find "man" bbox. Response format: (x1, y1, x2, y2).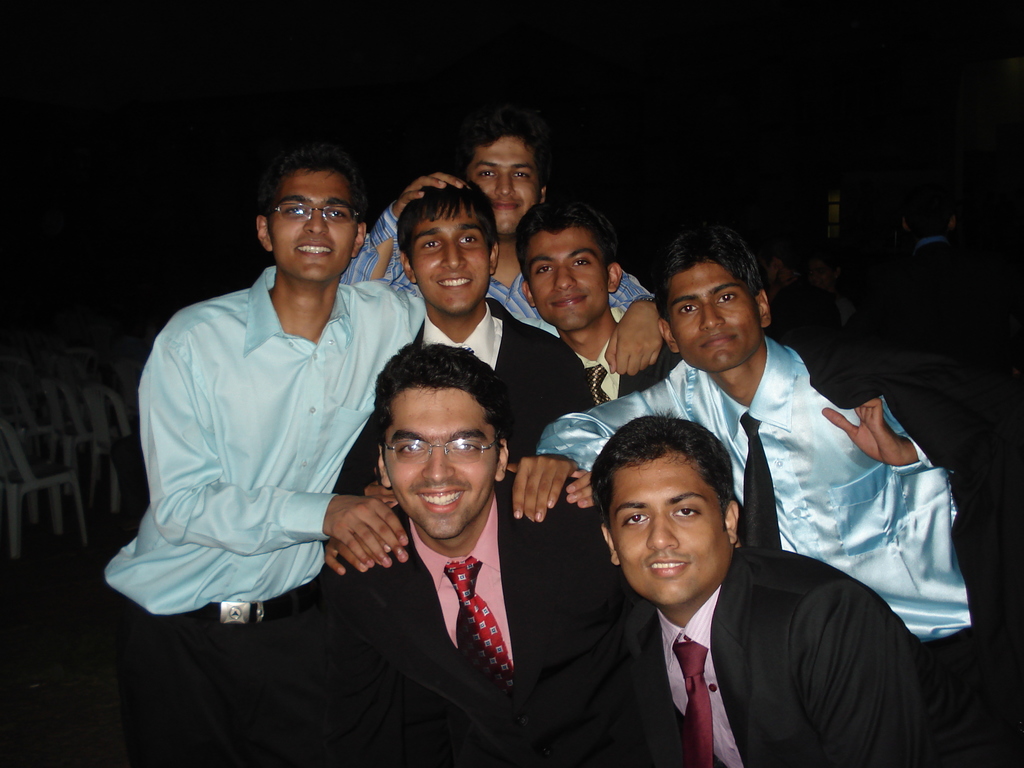
(289, 325, 684, 767).
